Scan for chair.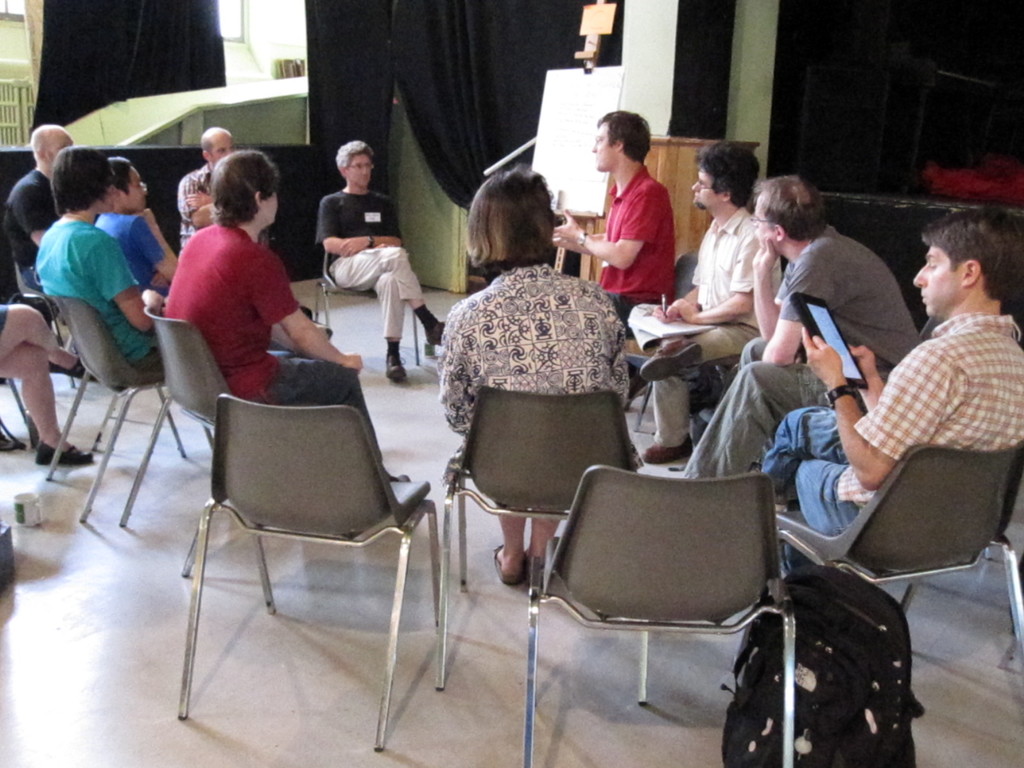
Scan result: (x1=43, y1=289, x2=218, y2=528).
